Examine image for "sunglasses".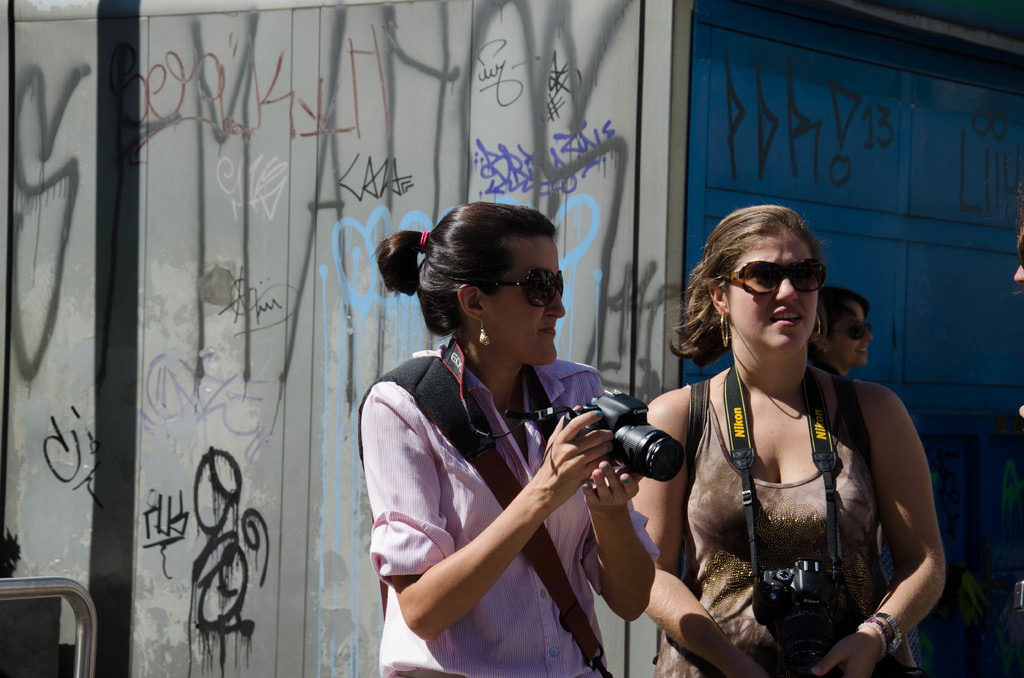
Examination result: [left=827, top=312, right=884, bottom=350].
